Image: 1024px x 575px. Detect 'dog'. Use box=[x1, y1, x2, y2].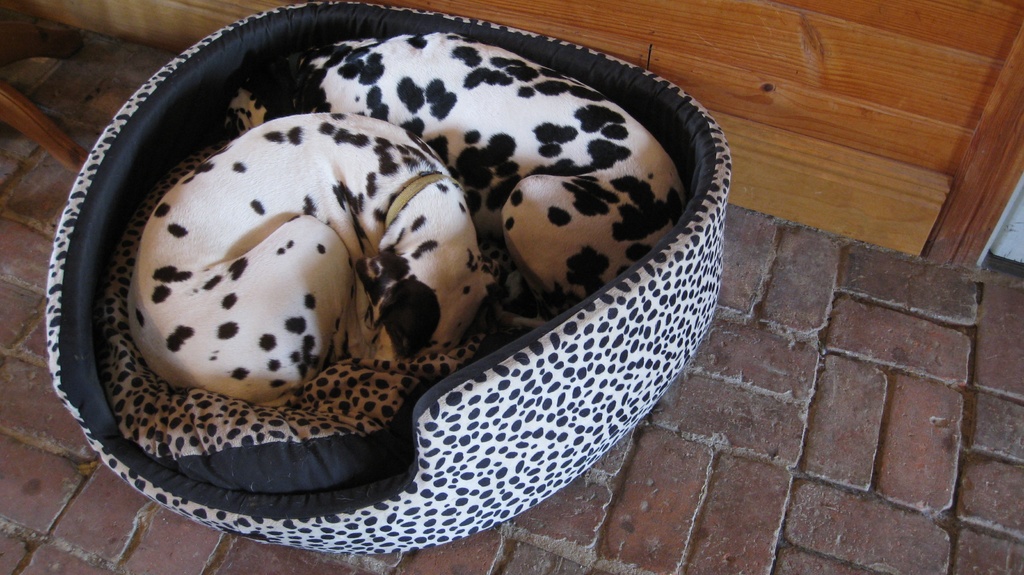
box=[221, 26, 689, 324].
